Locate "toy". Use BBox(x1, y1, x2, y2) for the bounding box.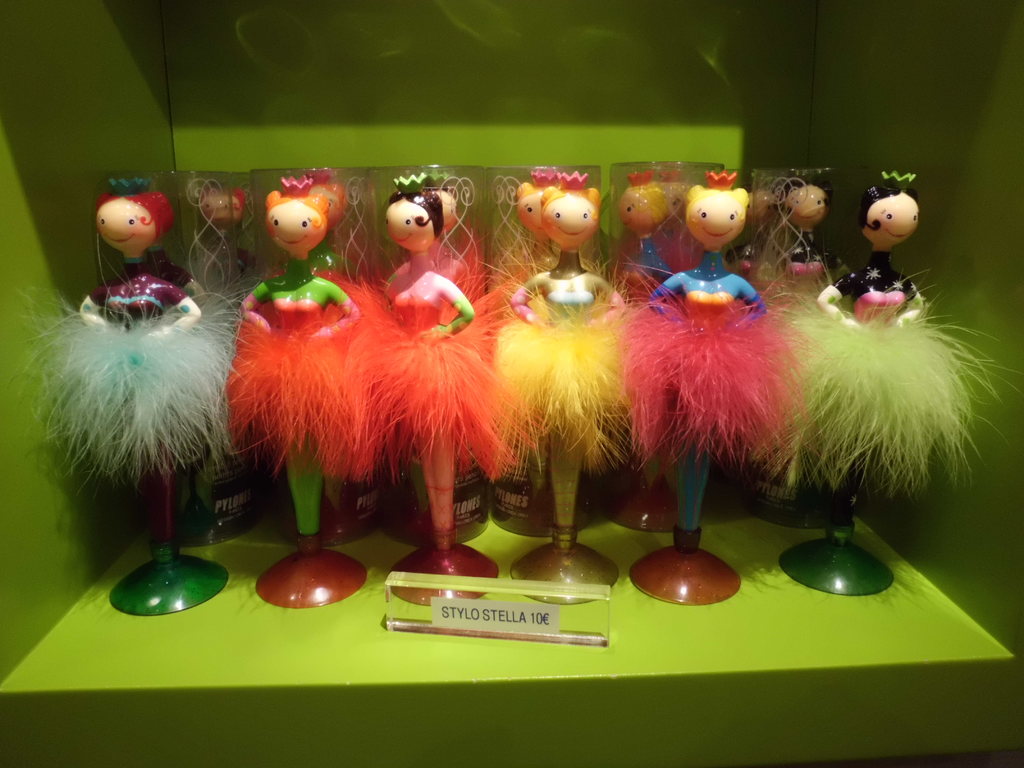
BBox(227, 175, 387, 611).
